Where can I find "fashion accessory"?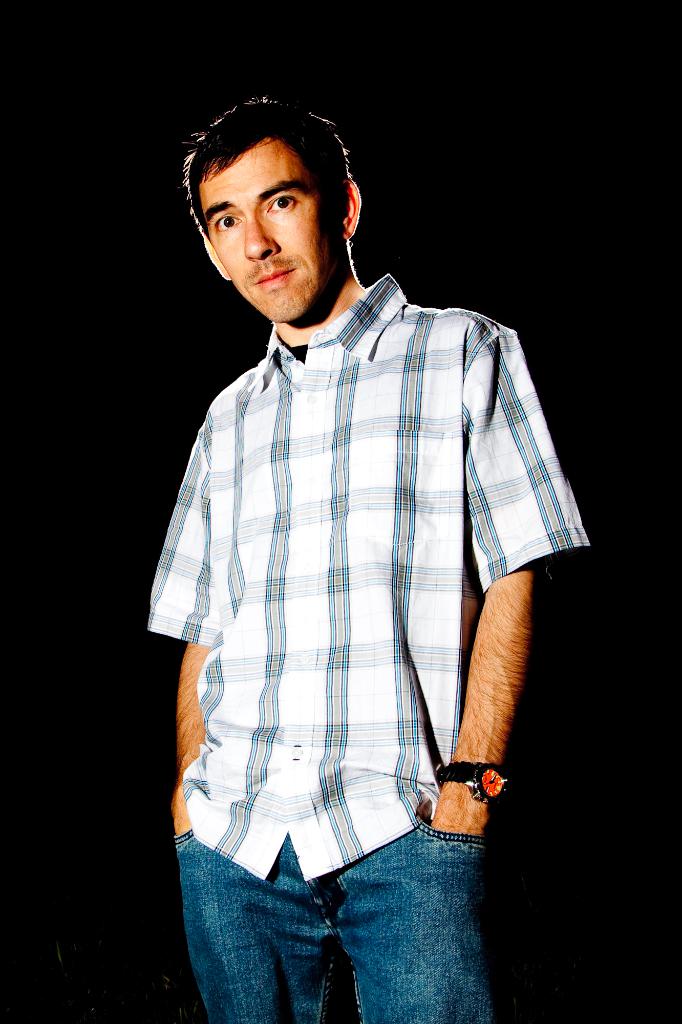
You can find it at <box>433,758,508,806</box>.
